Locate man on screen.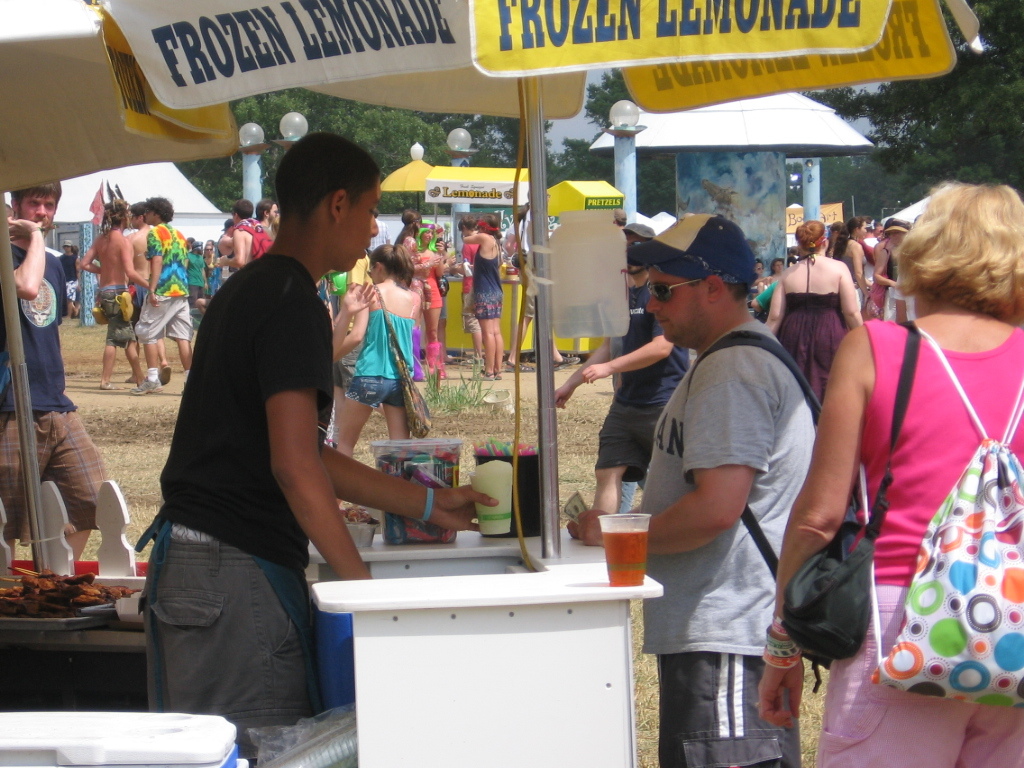
On screen at (141,198,195,393).
